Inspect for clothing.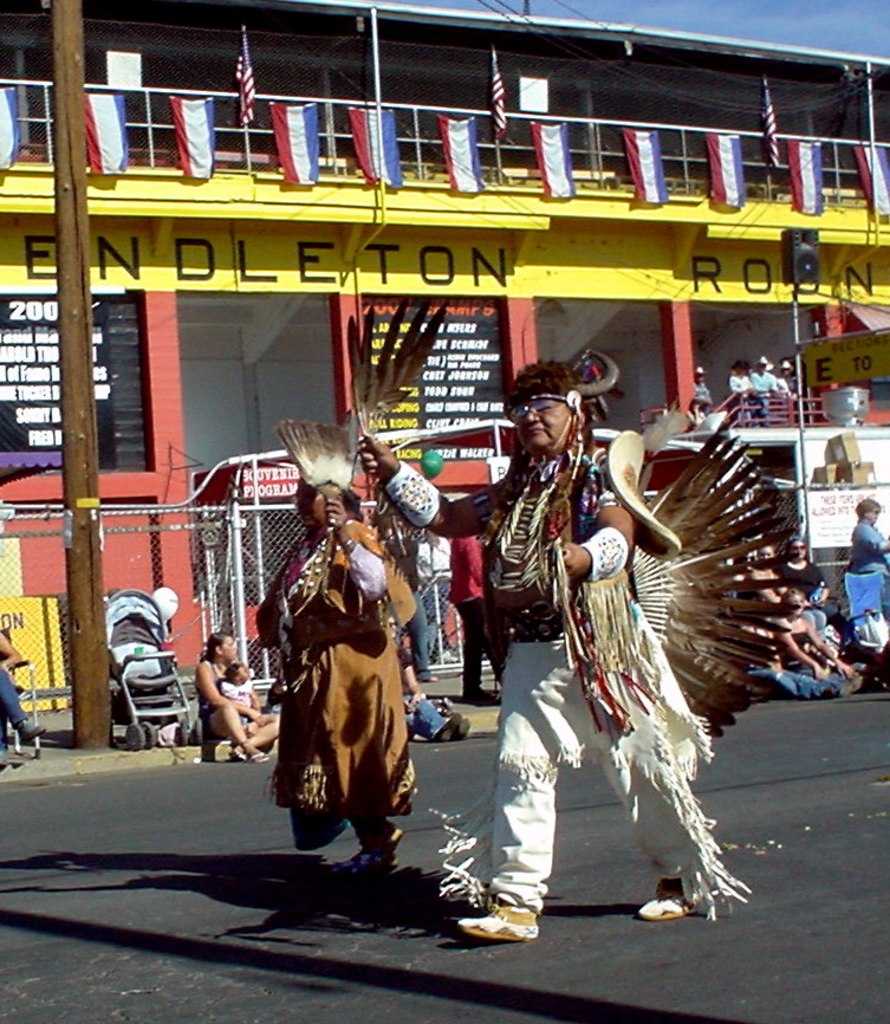
Inspection: 427:446:754:919.
